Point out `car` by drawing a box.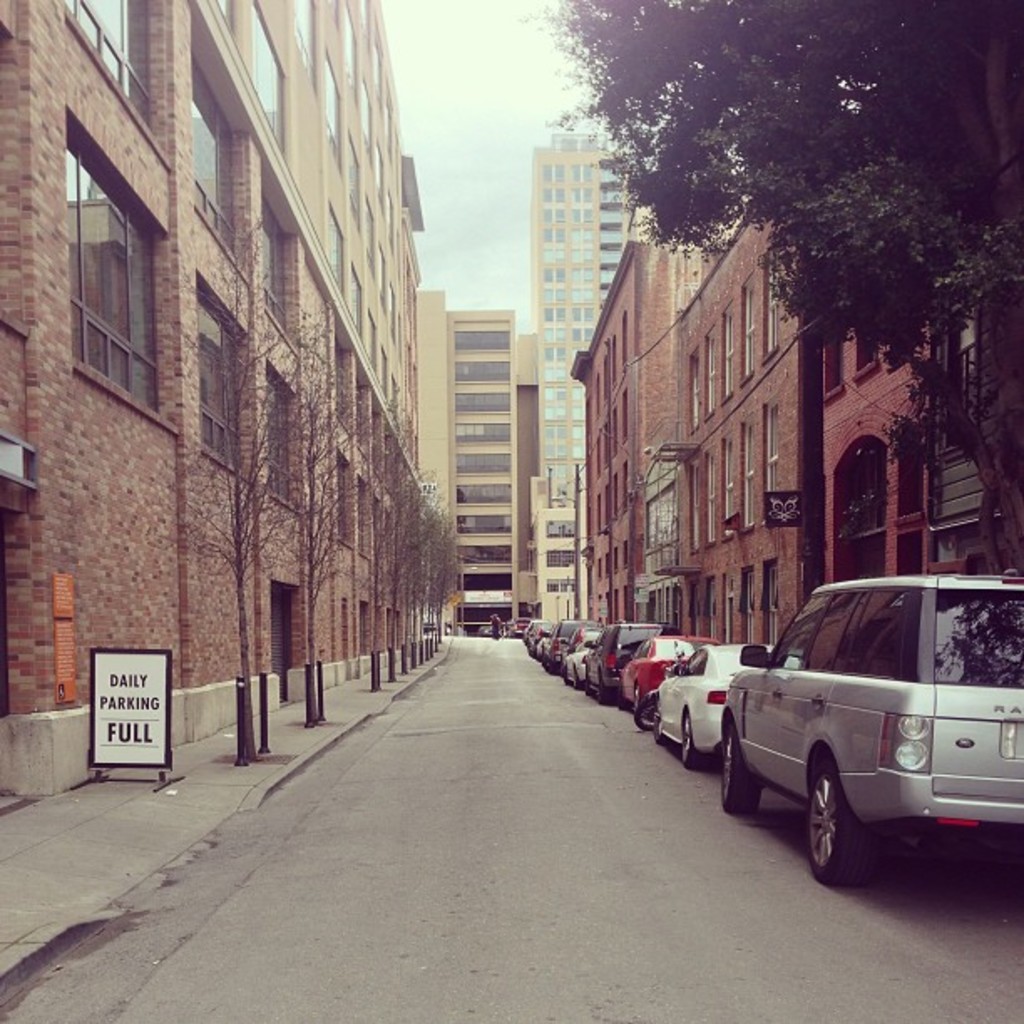
[left=648, top=639, right=806, bottom=771].
